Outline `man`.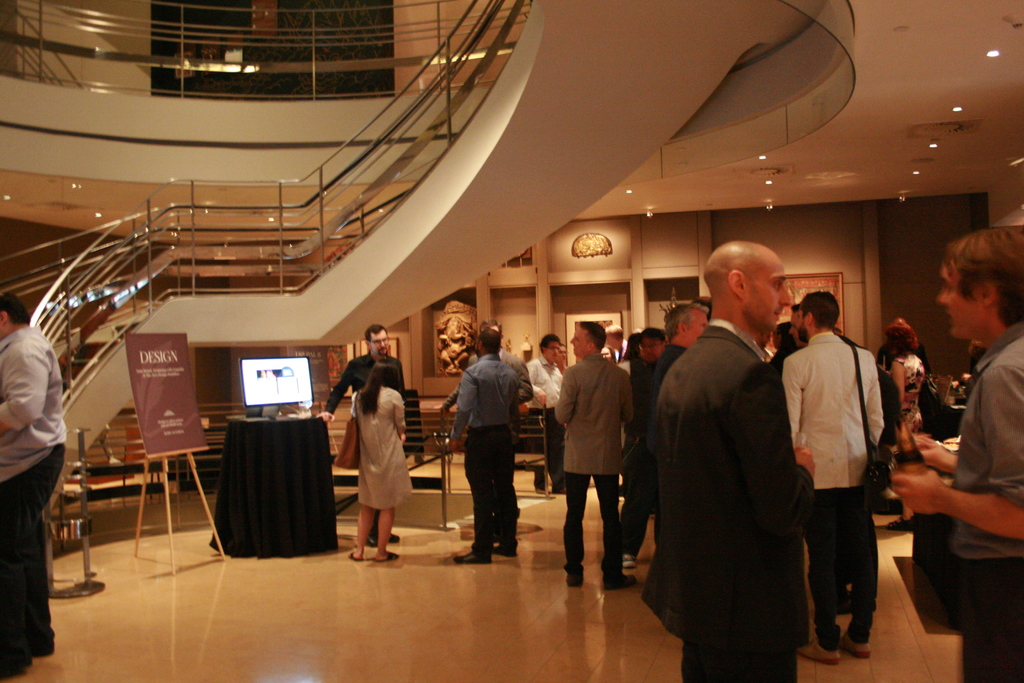
Outline: 0:292:67:668.
